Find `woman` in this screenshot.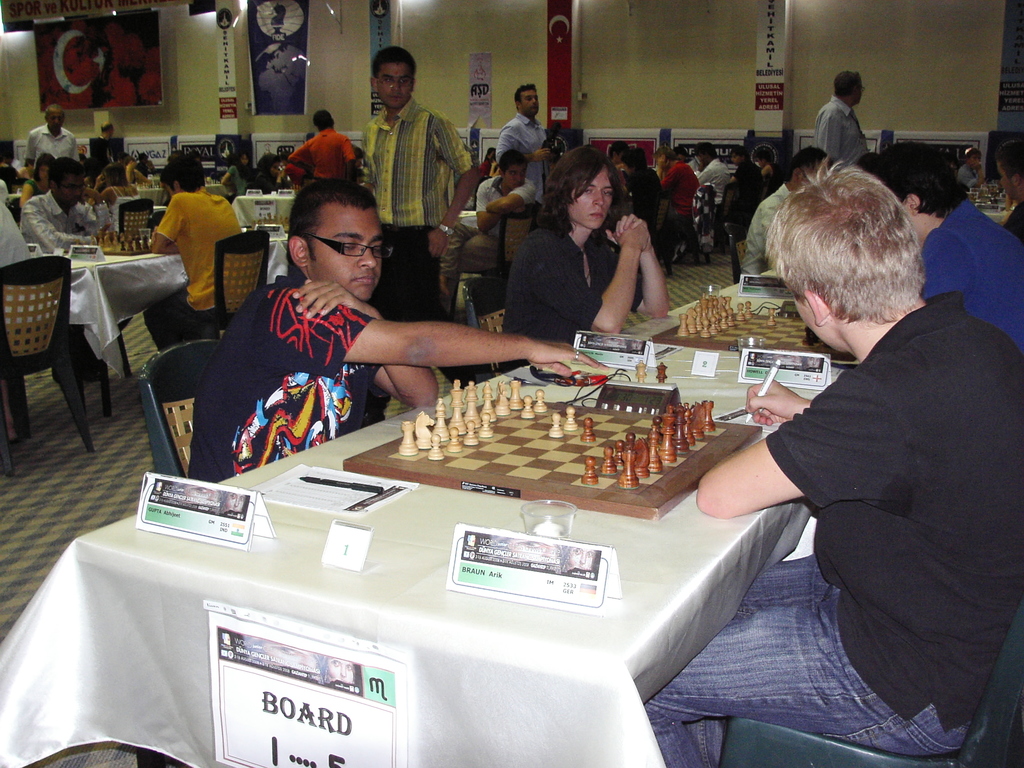
The bounding box for `woman` is pyautogui.locateOnScreen(957, 148, 990, 187).
